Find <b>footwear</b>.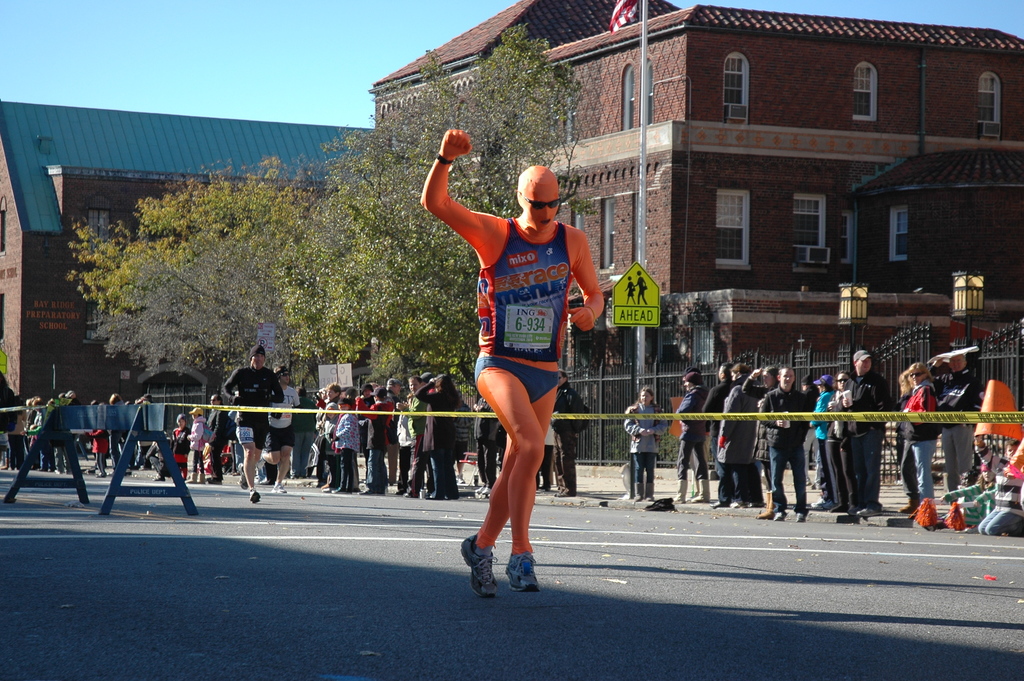
(251, 487, 260, 505).
